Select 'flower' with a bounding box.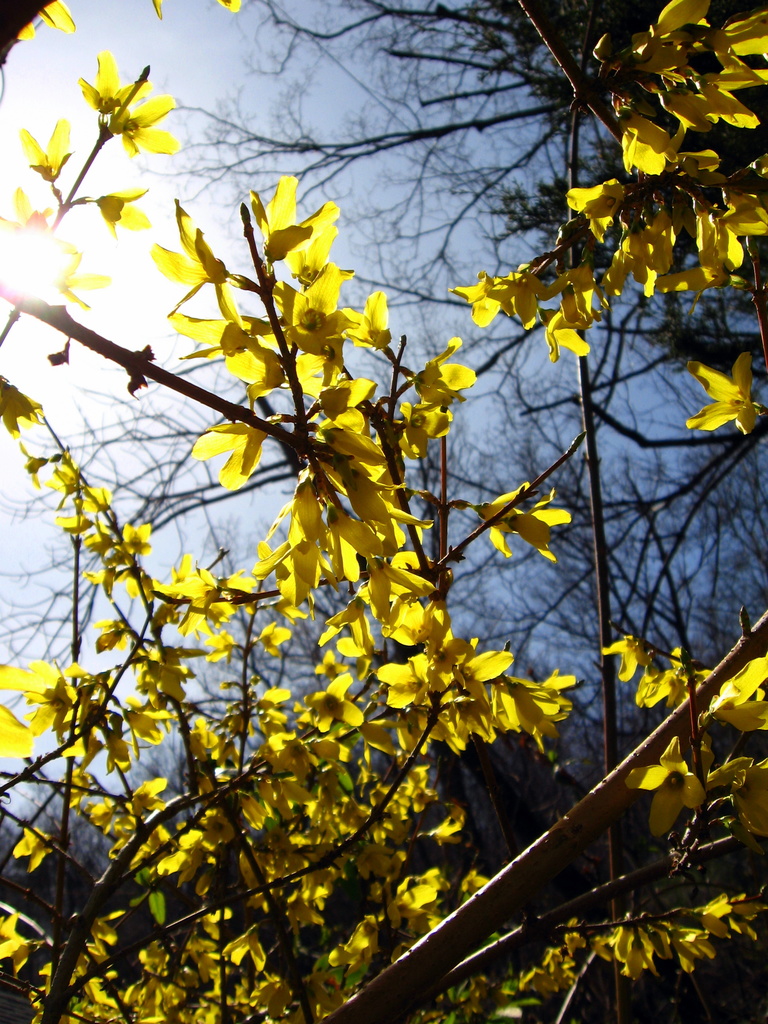
[70, 50, 173, 156].
